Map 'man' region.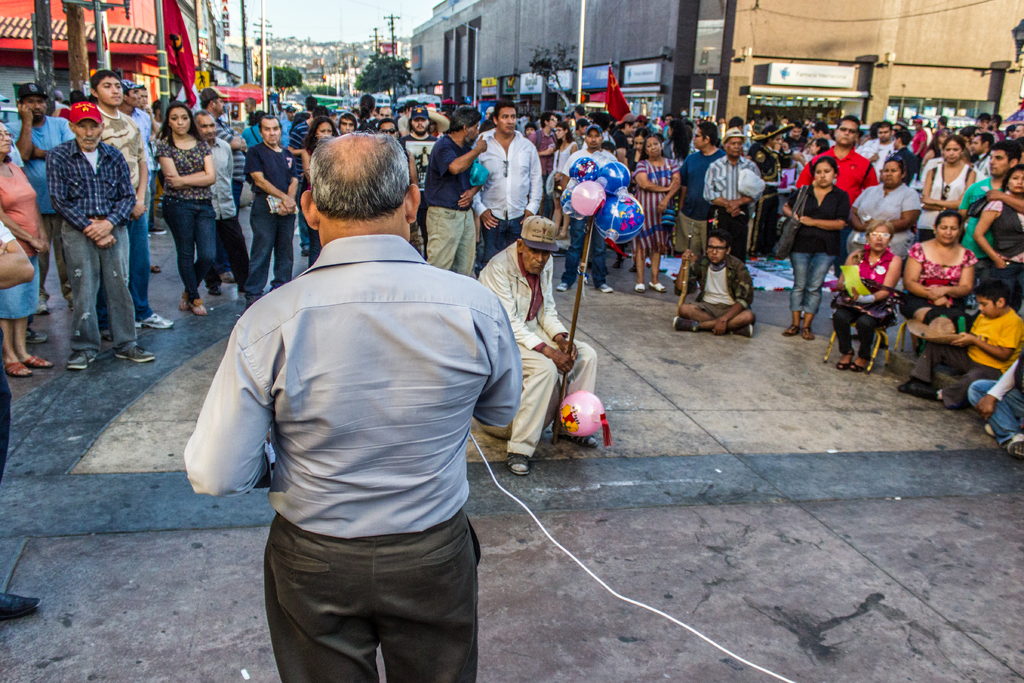
Mapped to left=399, top=103, right=441, bottom=257.
